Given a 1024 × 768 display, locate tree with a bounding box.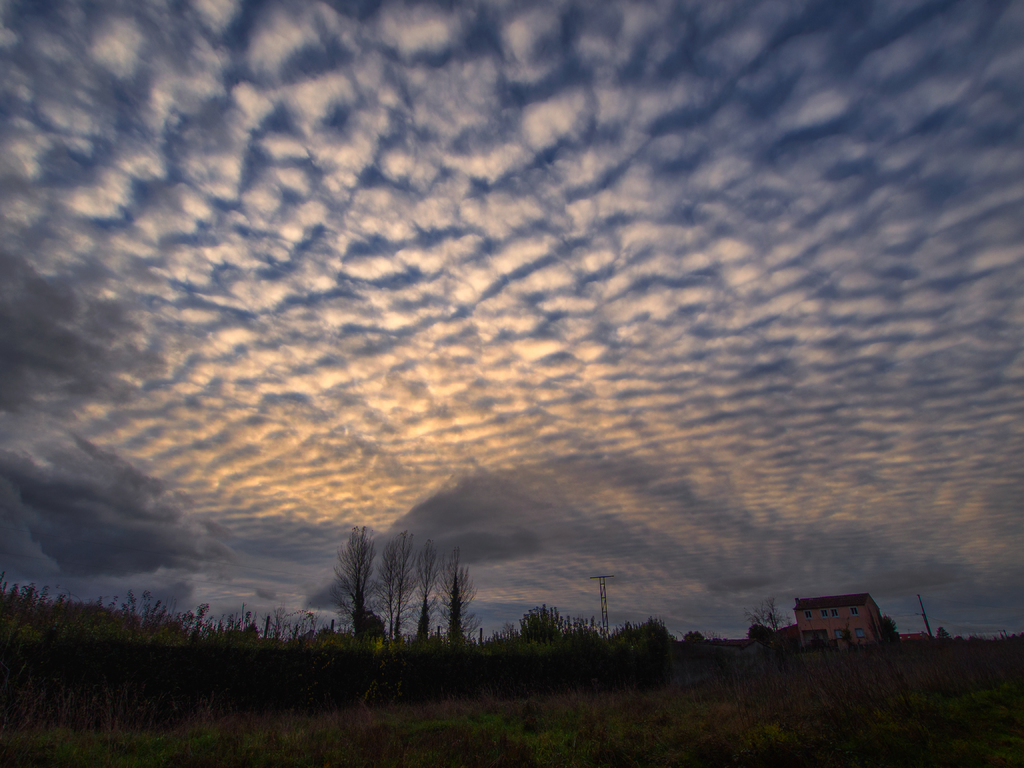
Located: box(757, 600, 783, 626).
